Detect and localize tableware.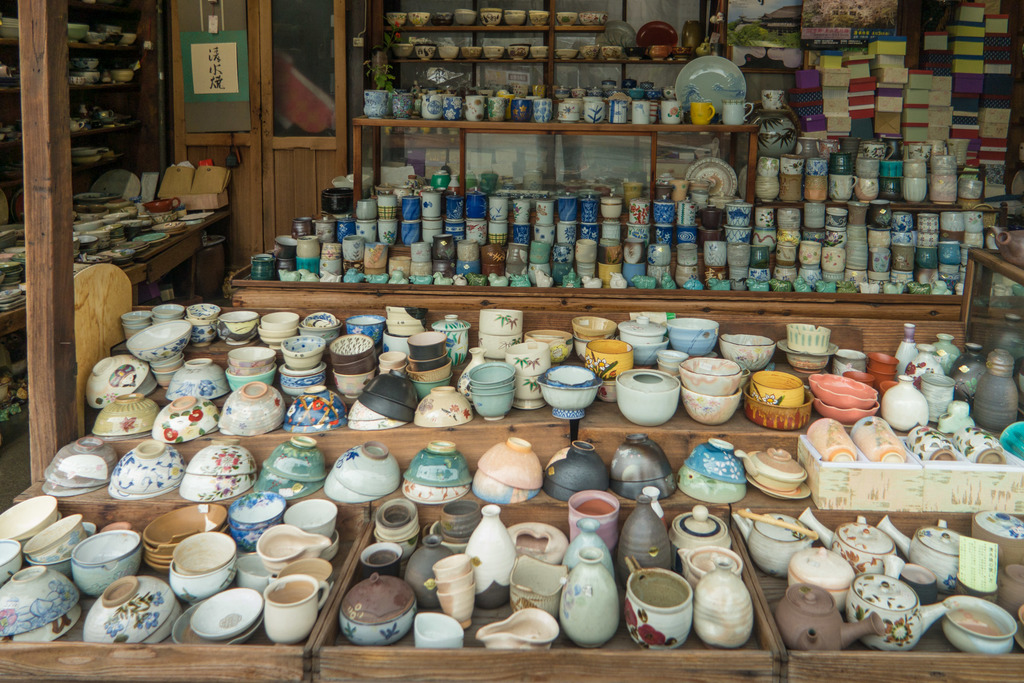
Localized at (468,224,486,246).
